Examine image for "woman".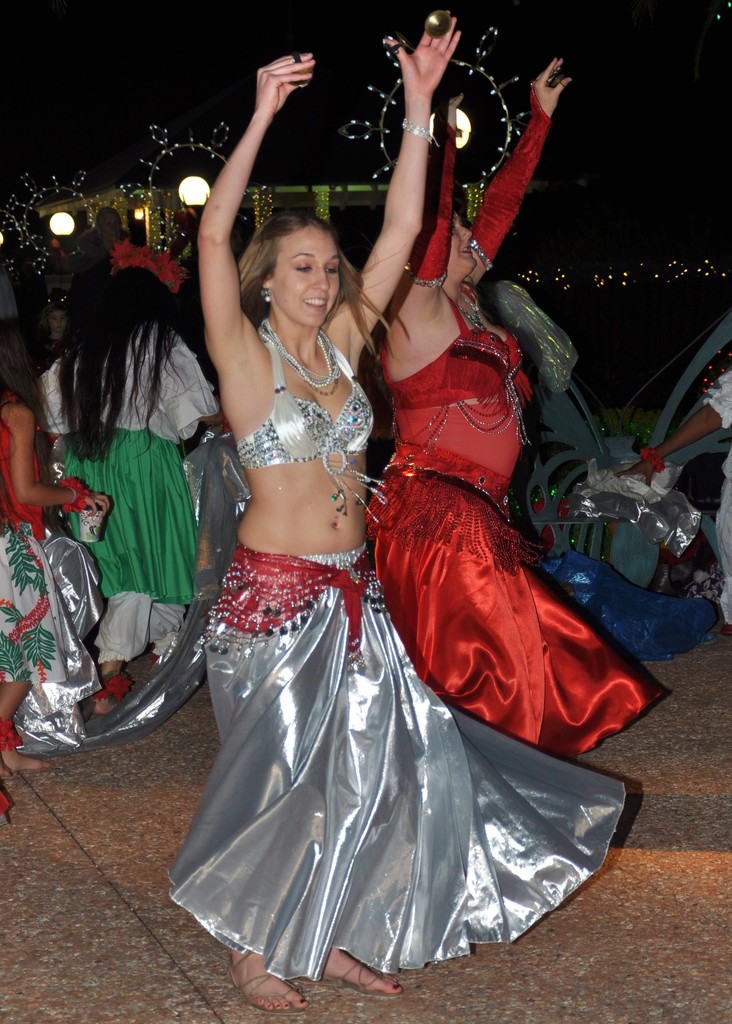
Examination result: box(35, 232, 216, 717).
